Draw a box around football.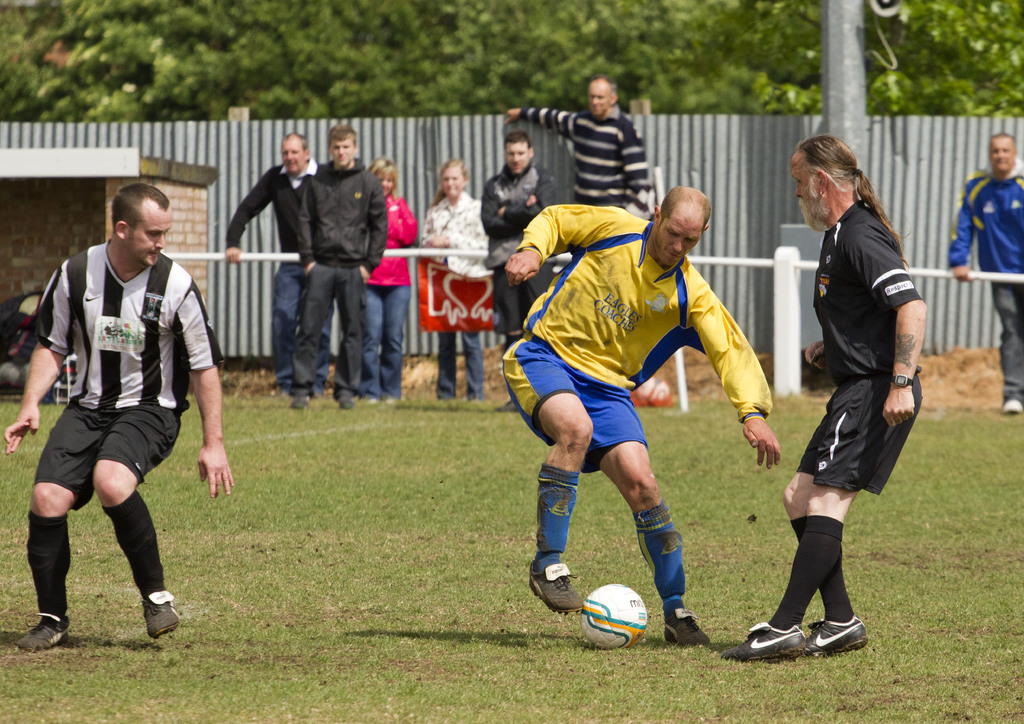
rect(578, 583, 644, 648).
